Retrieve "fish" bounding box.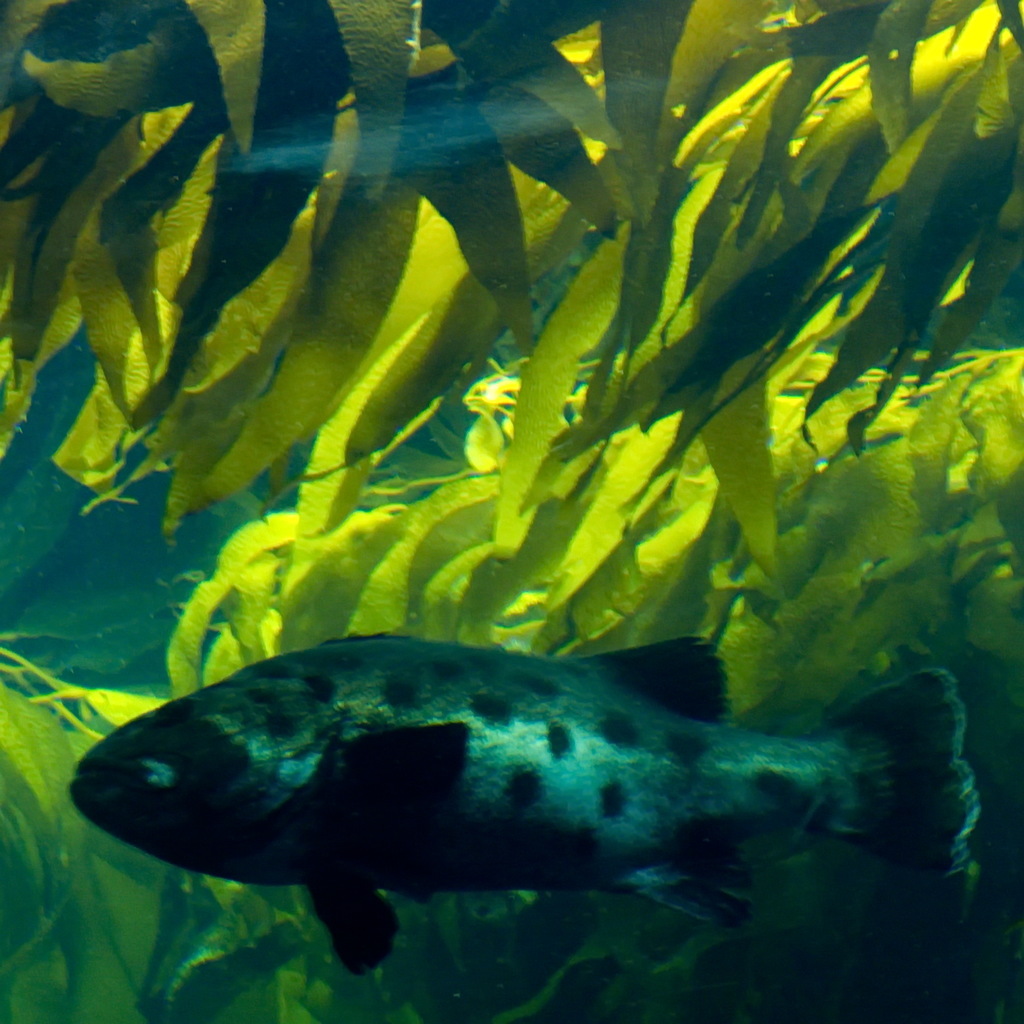
Bounding box: {"left": 67, "top": 613, "right": 978, "bottom": 983}.
